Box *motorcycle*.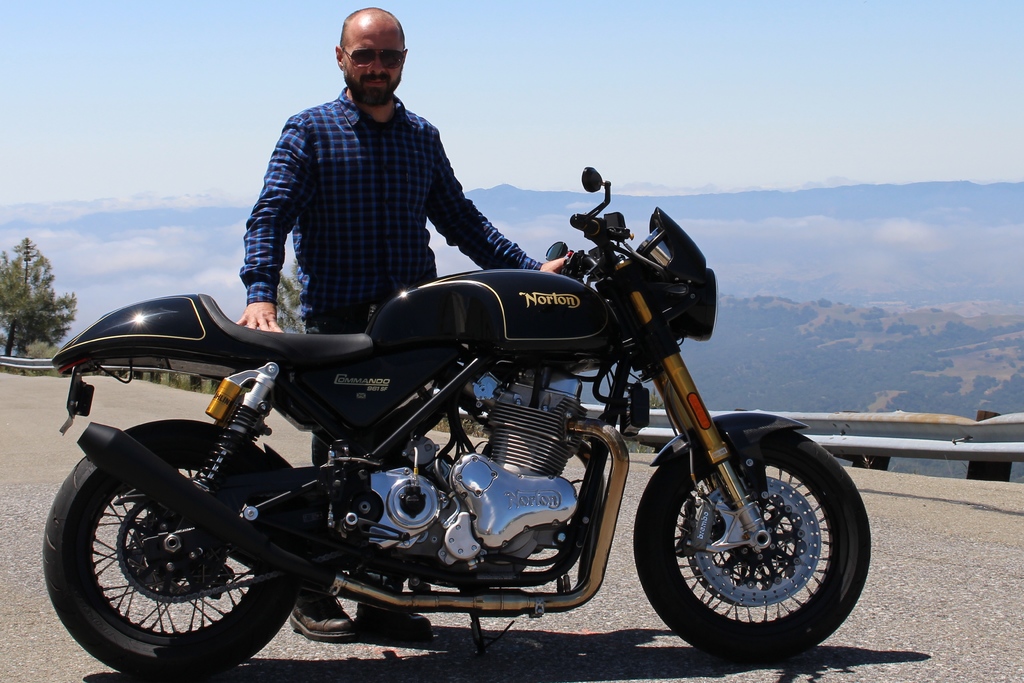
{"left": 40, "top": 170, "right": 870, "bottom": 682}.
